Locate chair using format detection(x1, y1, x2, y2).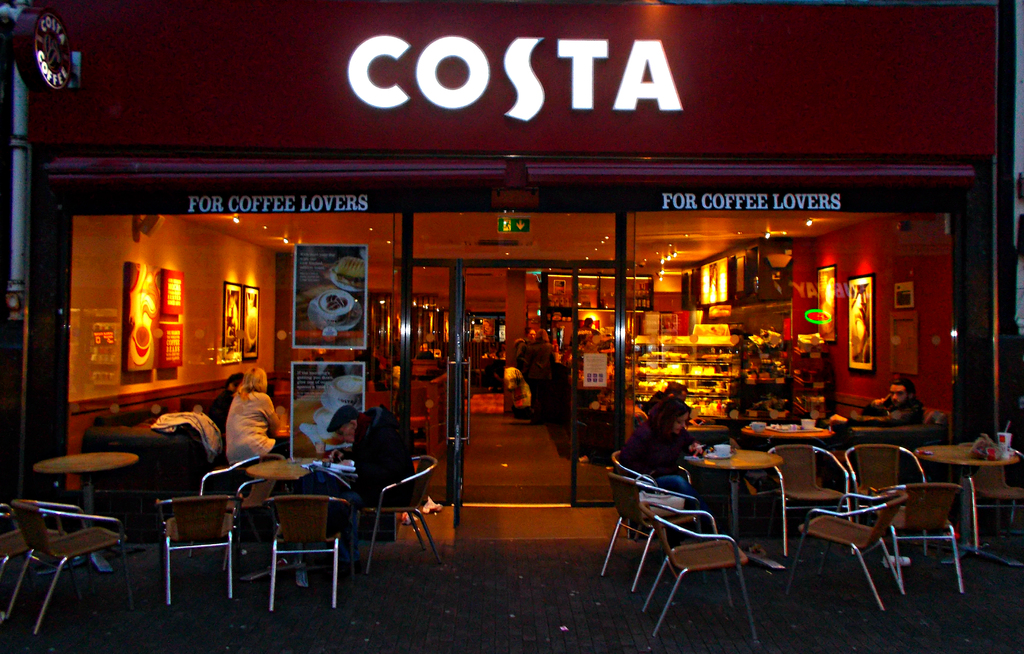
detection(846, 442, 938, 523).
